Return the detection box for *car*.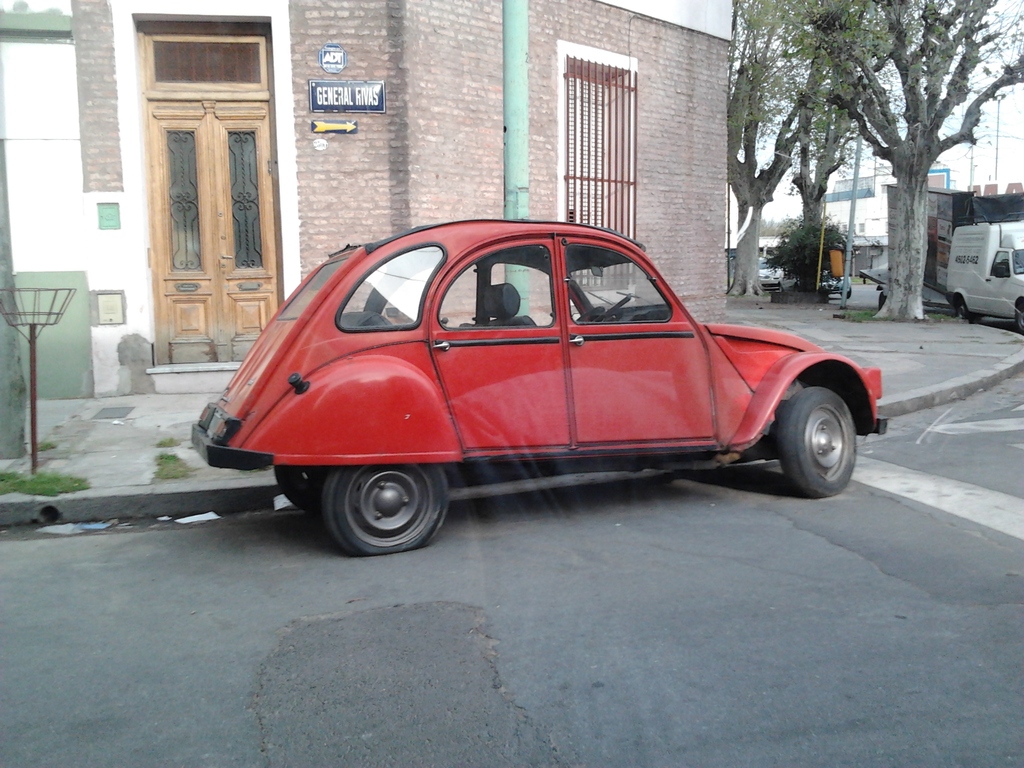
[left=188, top=214, right=888, bottom=554].
